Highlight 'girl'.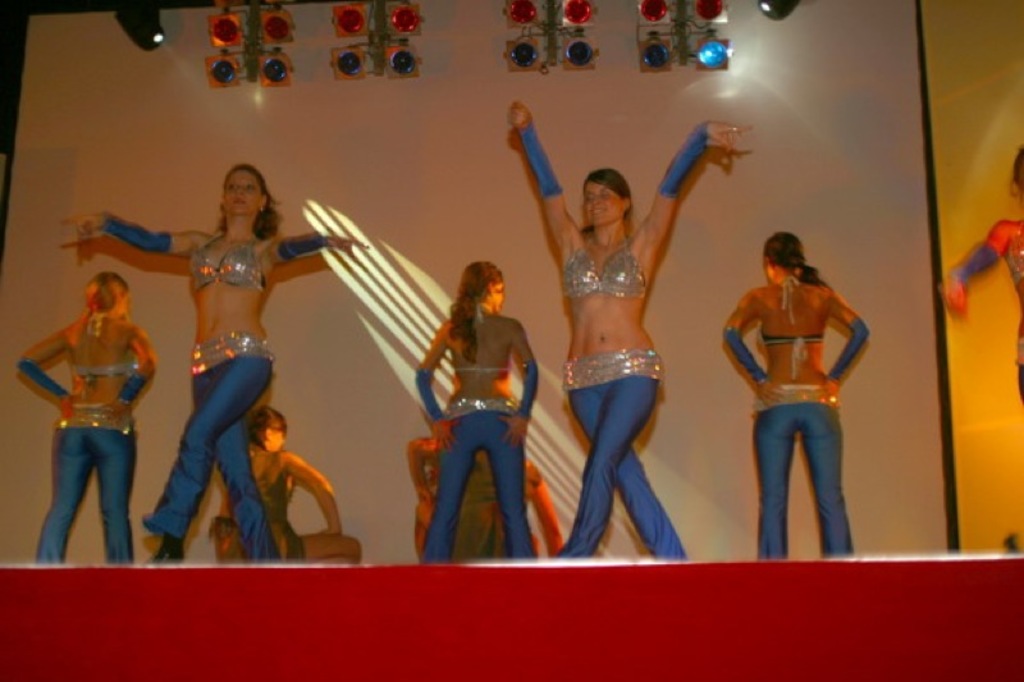
Highlighted region: l=68, t=164, r=355, b=557.
